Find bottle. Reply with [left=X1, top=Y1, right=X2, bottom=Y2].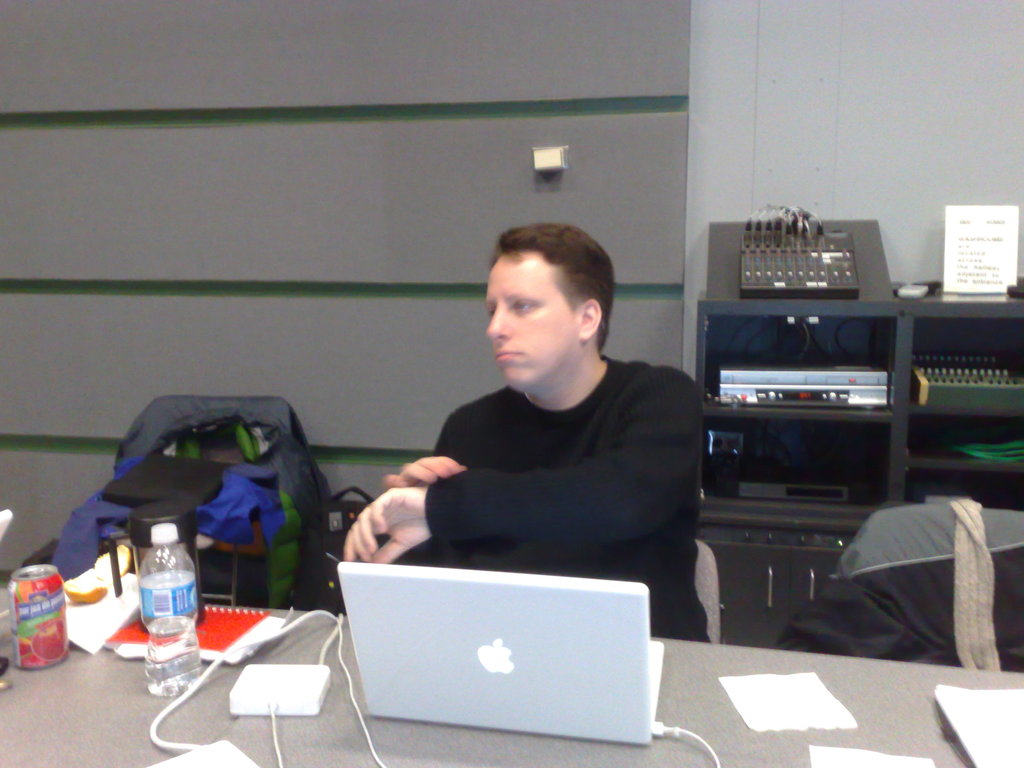
[left=135, top=524, right=200, bottom=694].
